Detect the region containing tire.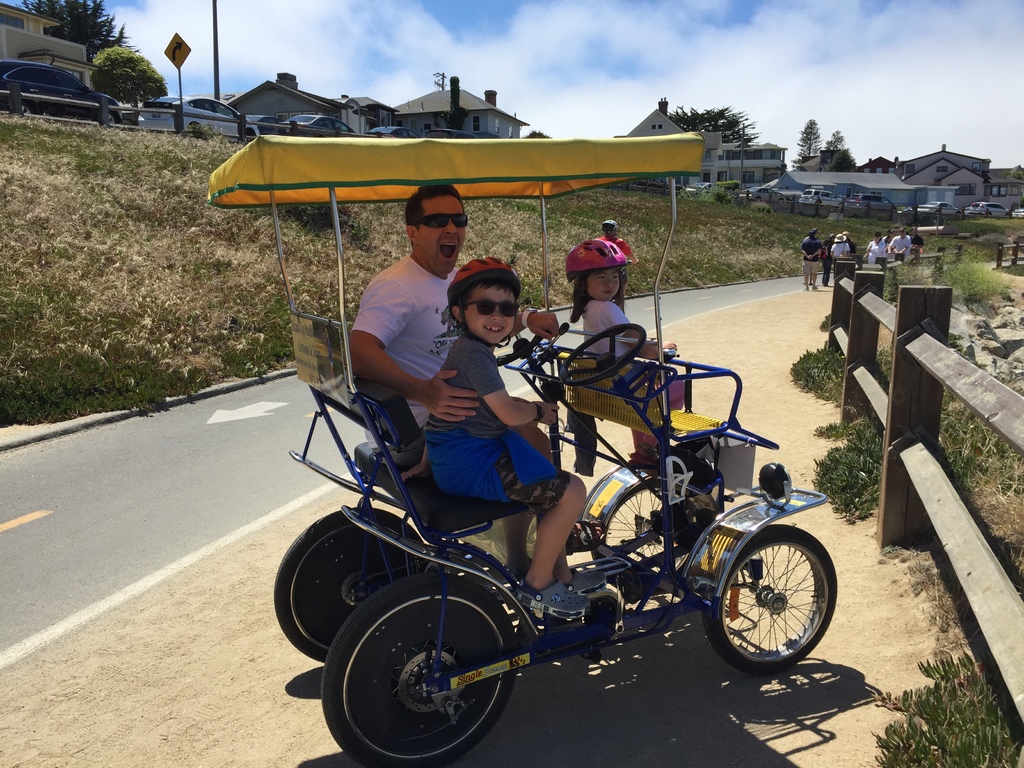
left=837, top=202, right=847, bottom=209.
